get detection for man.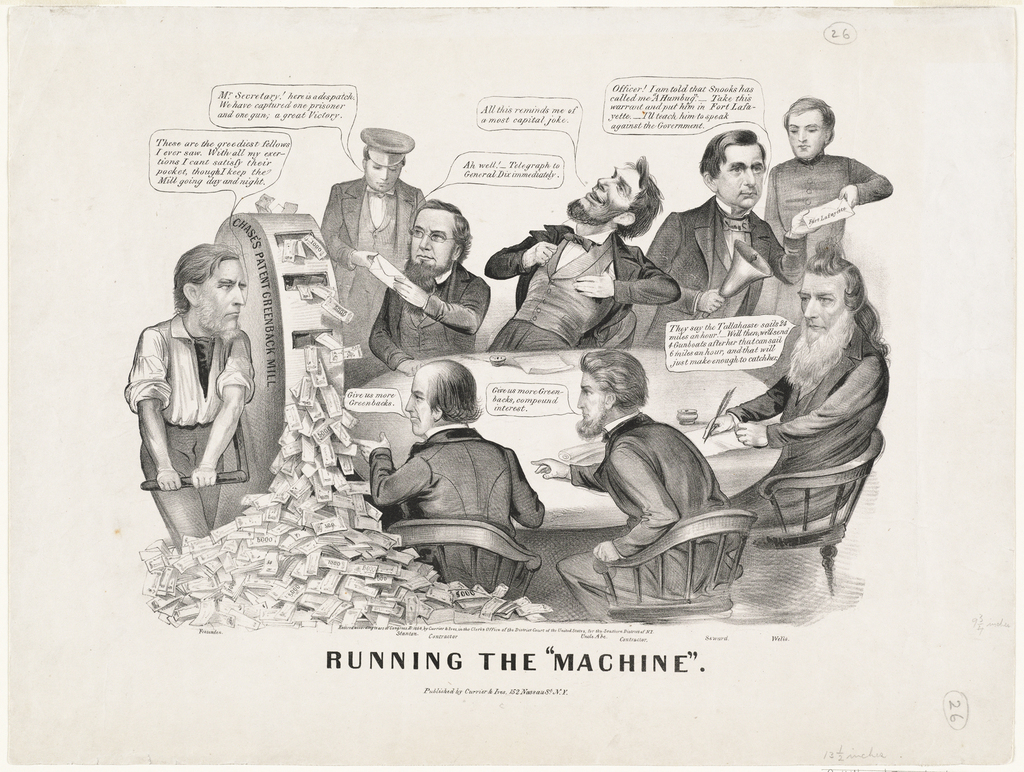
Detection: bbox=[122, 241, 257, 548].
